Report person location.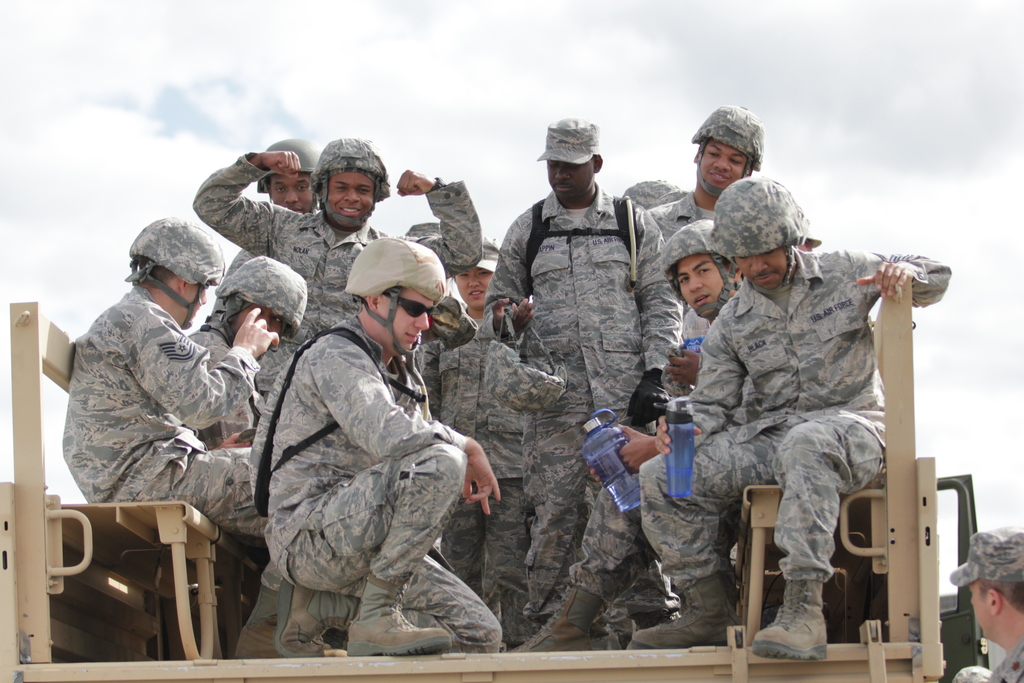
Report: box=[217, 133, 339, 323].
